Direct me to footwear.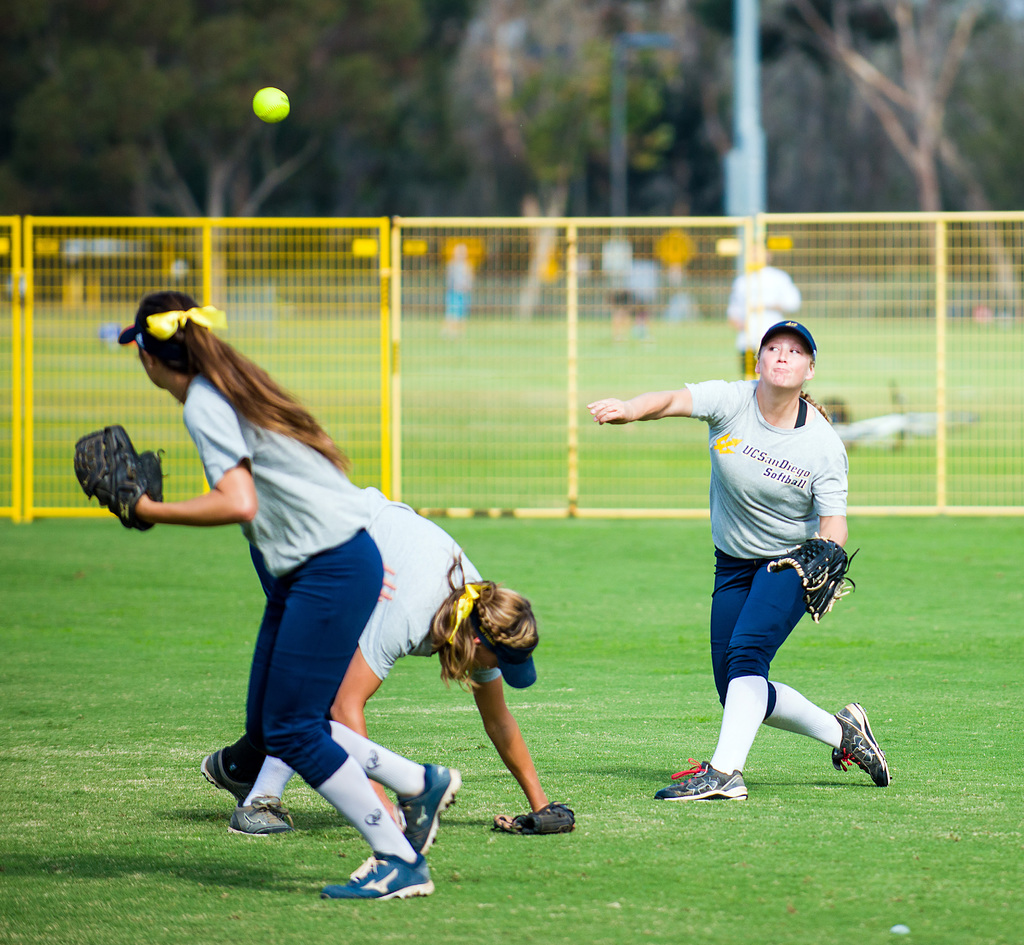
Direction: box(228, 800, 294, 841).
